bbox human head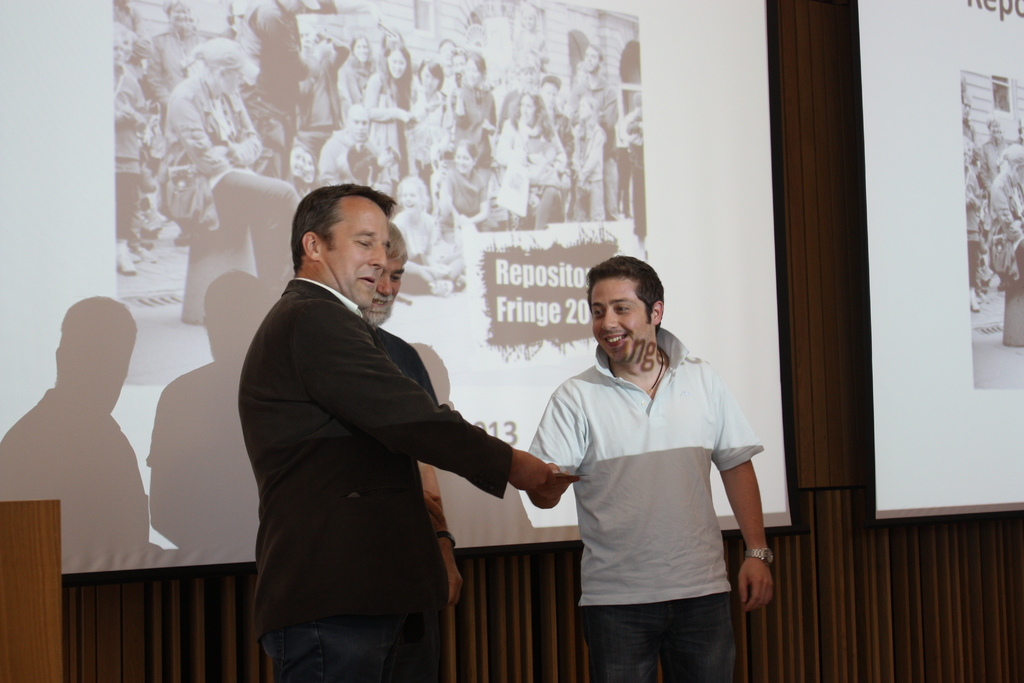
x1=454, y1=138, x2=477, y2=174
